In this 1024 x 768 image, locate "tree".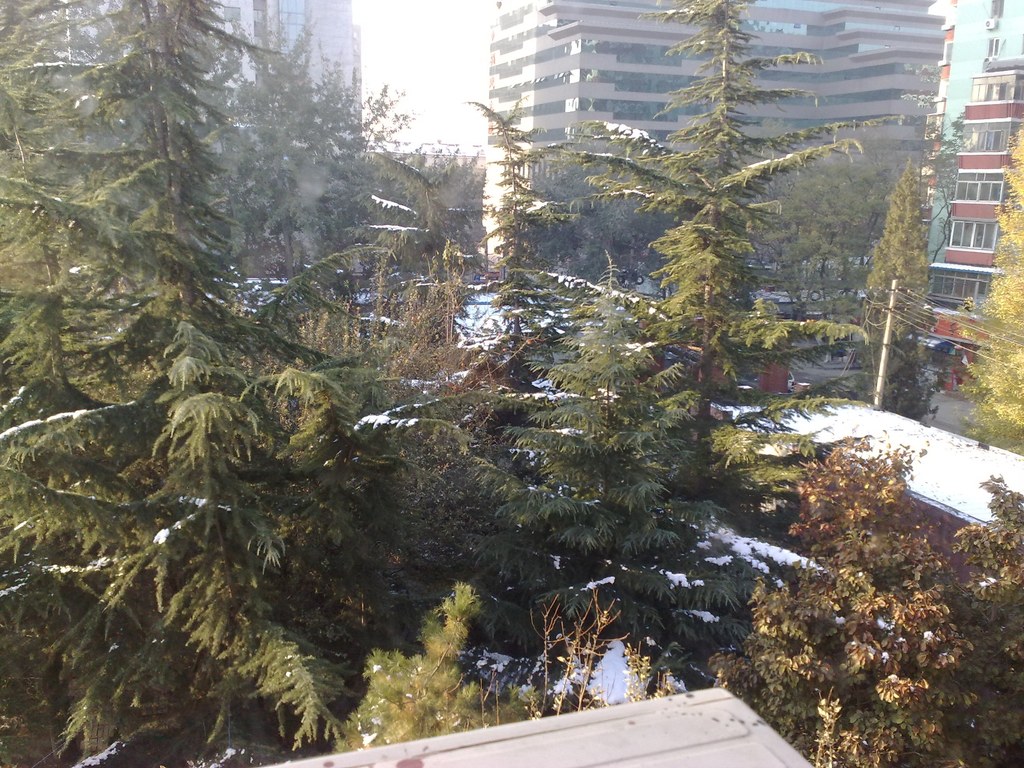
Bounding box: l=897, t=62, r=975, b=279.
